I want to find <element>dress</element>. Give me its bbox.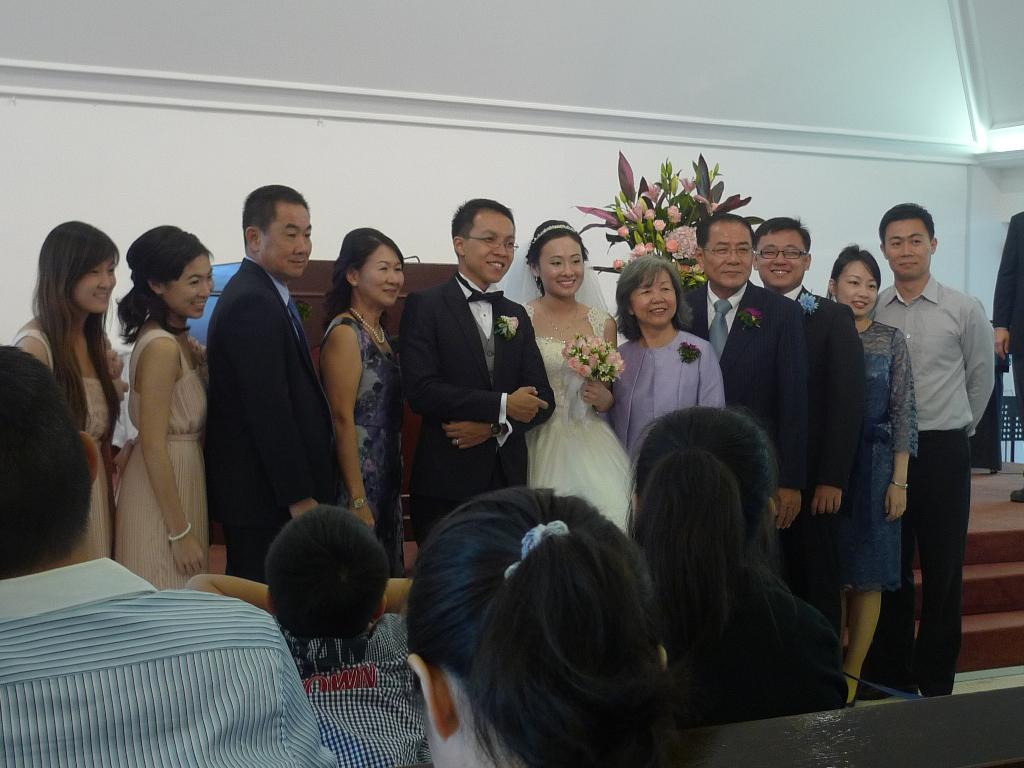
[x1=12, y1=331, x2=107, y2=559].
